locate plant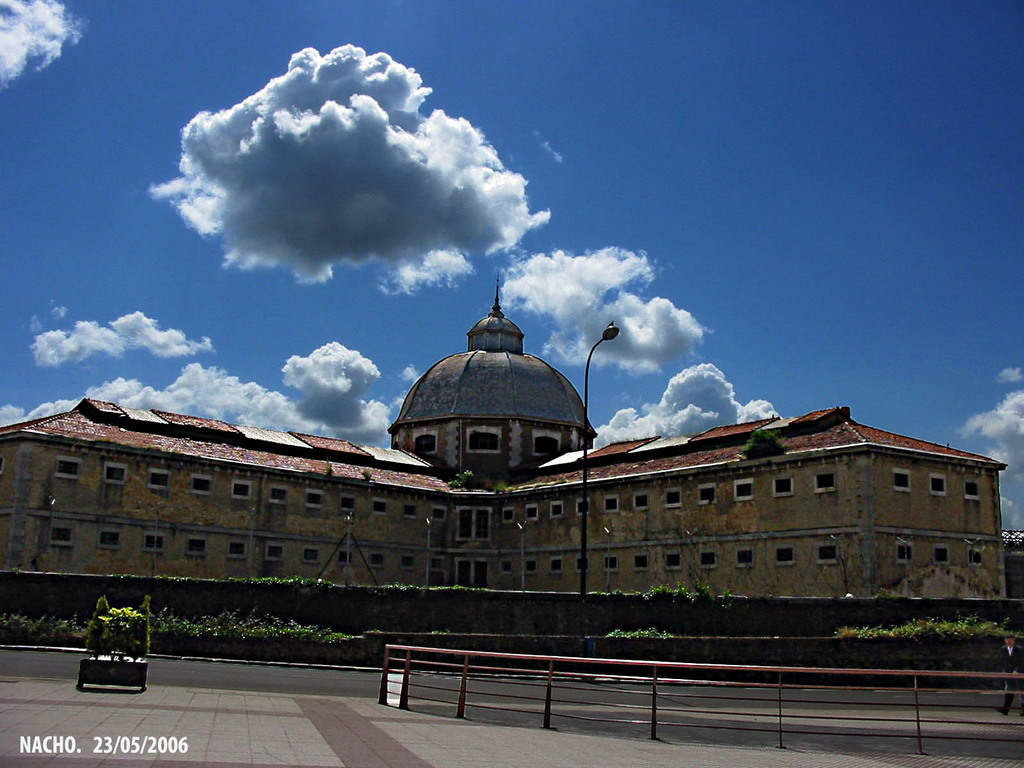
<box>494,478,508,494</box>
